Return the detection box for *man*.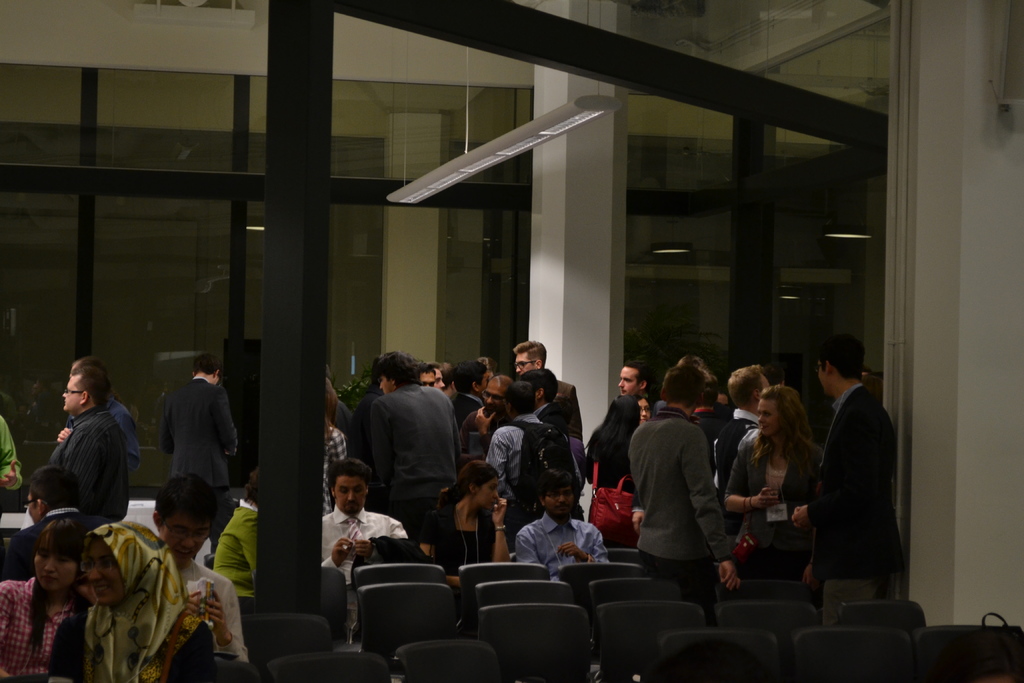
<box>52,352,145,476</box>.
